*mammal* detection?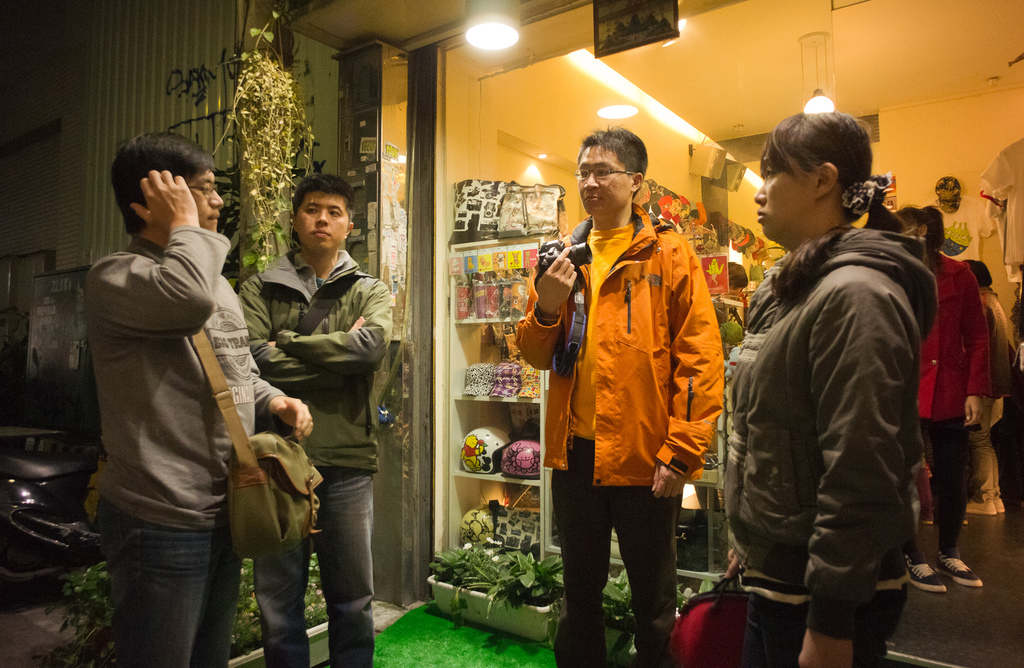
bbox=[238, 177, 390, 667]
